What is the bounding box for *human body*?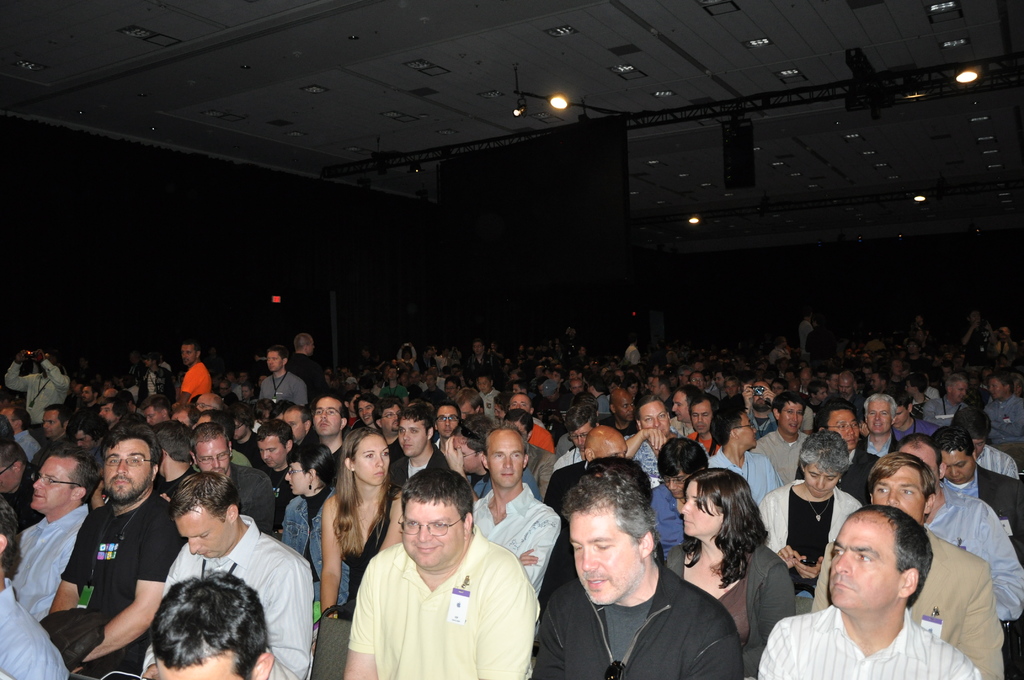
bbox=(722, 375, 735, 403).
